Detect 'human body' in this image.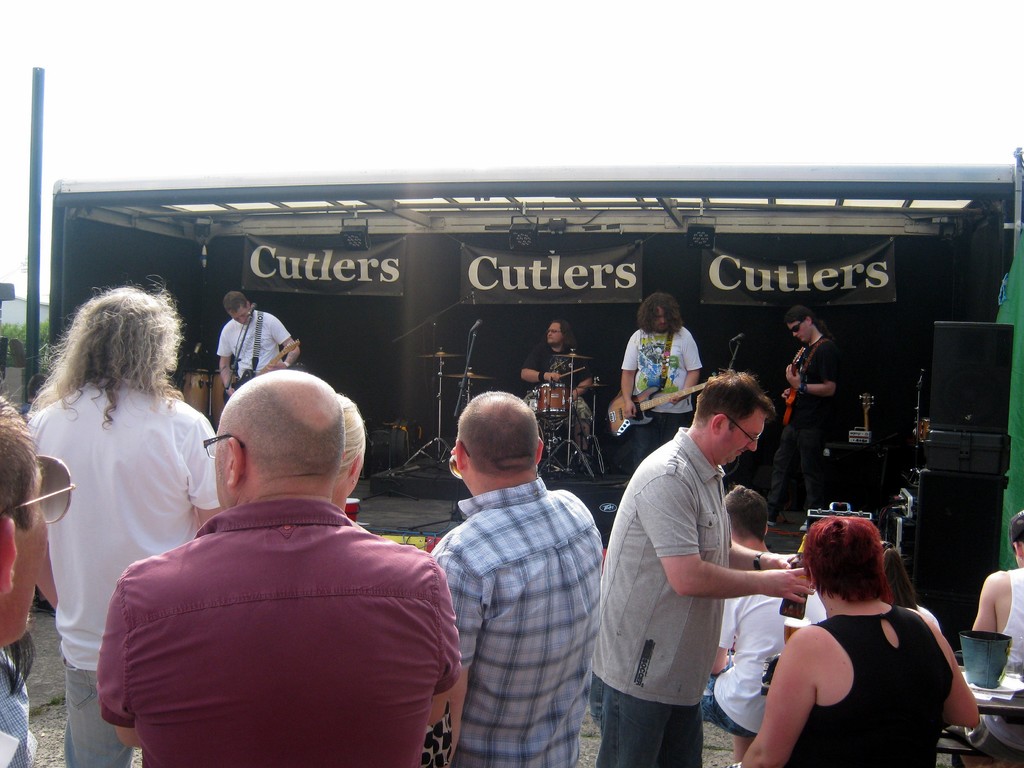
Detection: {"x1": 19, "y1": 278, "x2": 220, "y2": 767}.
